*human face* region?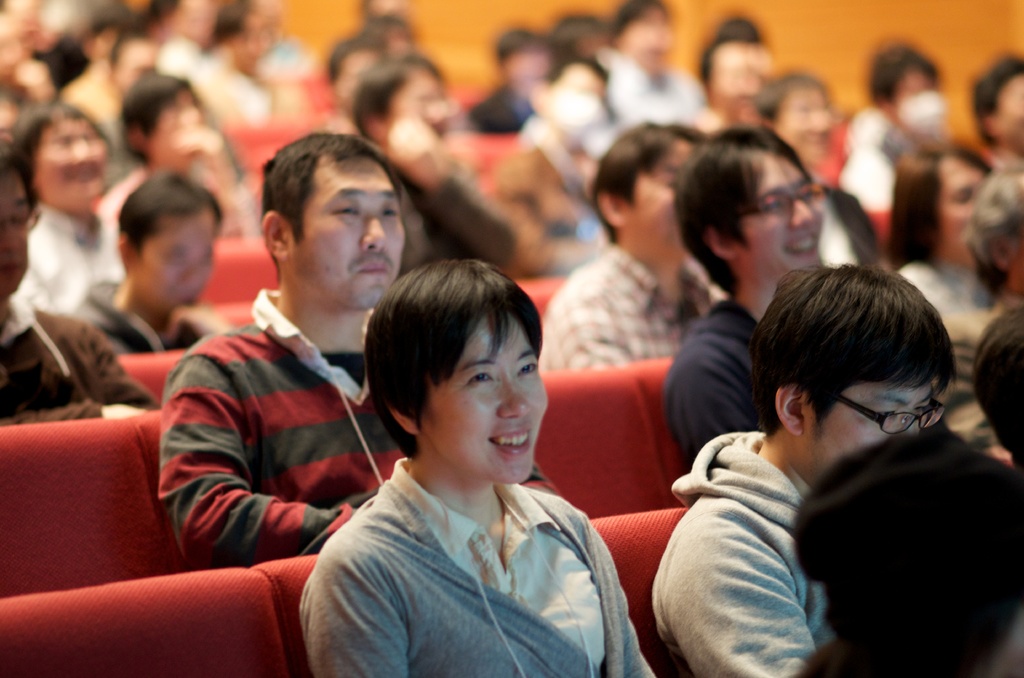
{"left": 887, "top": 67, "right": 934, "bottom": 109}
